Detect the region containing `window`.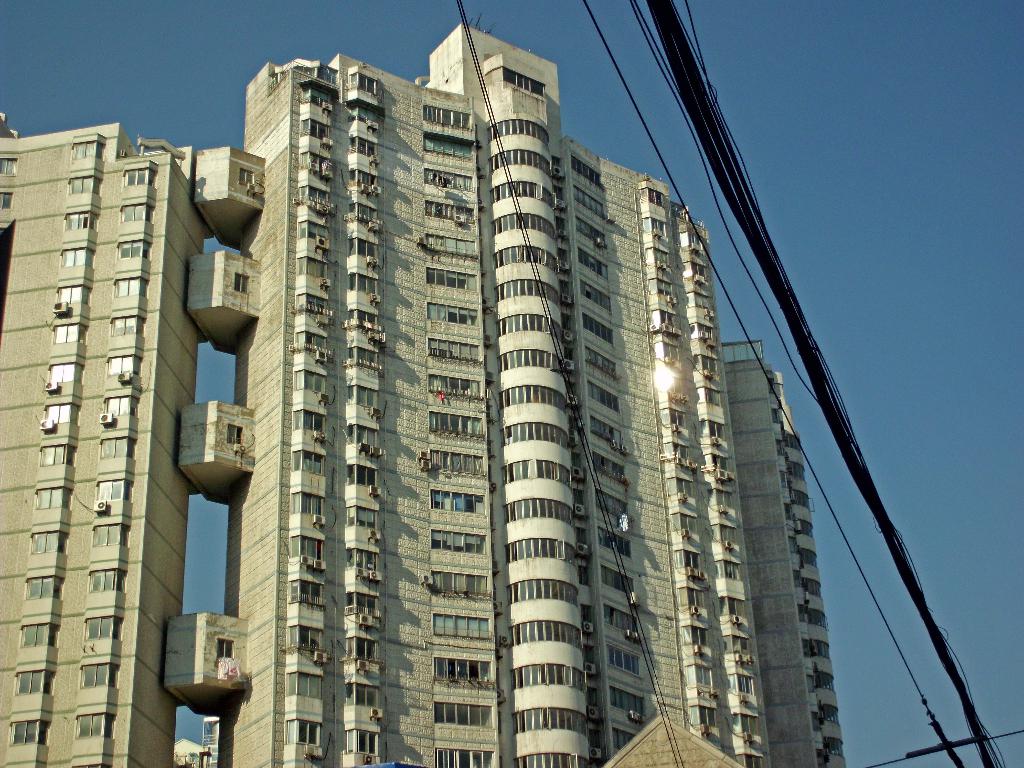
l=436, t=569, r=489, b=598.
